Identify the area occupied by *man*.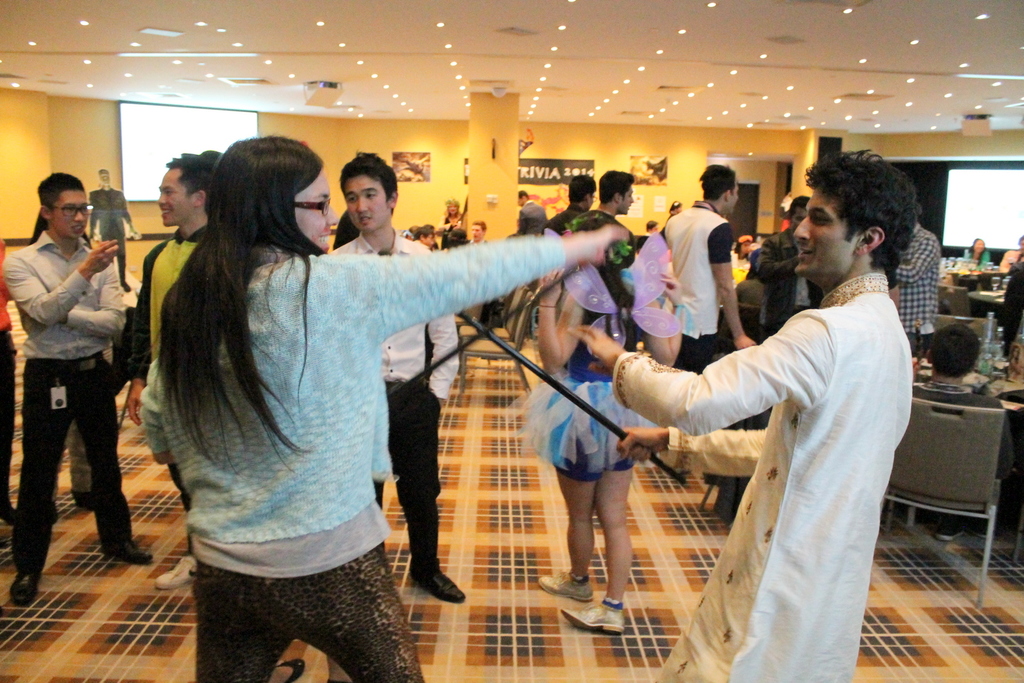
Area: <bbox>625, 156, 915, 660</bbox>.
